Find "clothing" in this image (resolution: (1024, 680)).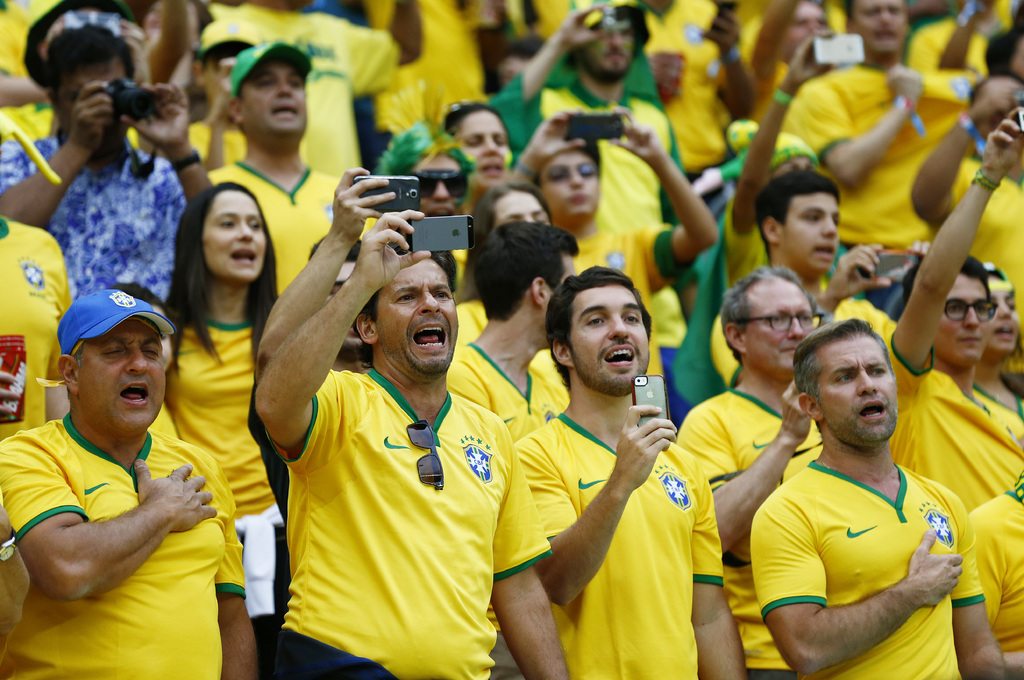
bbox=[0, 134, 189, 300].
